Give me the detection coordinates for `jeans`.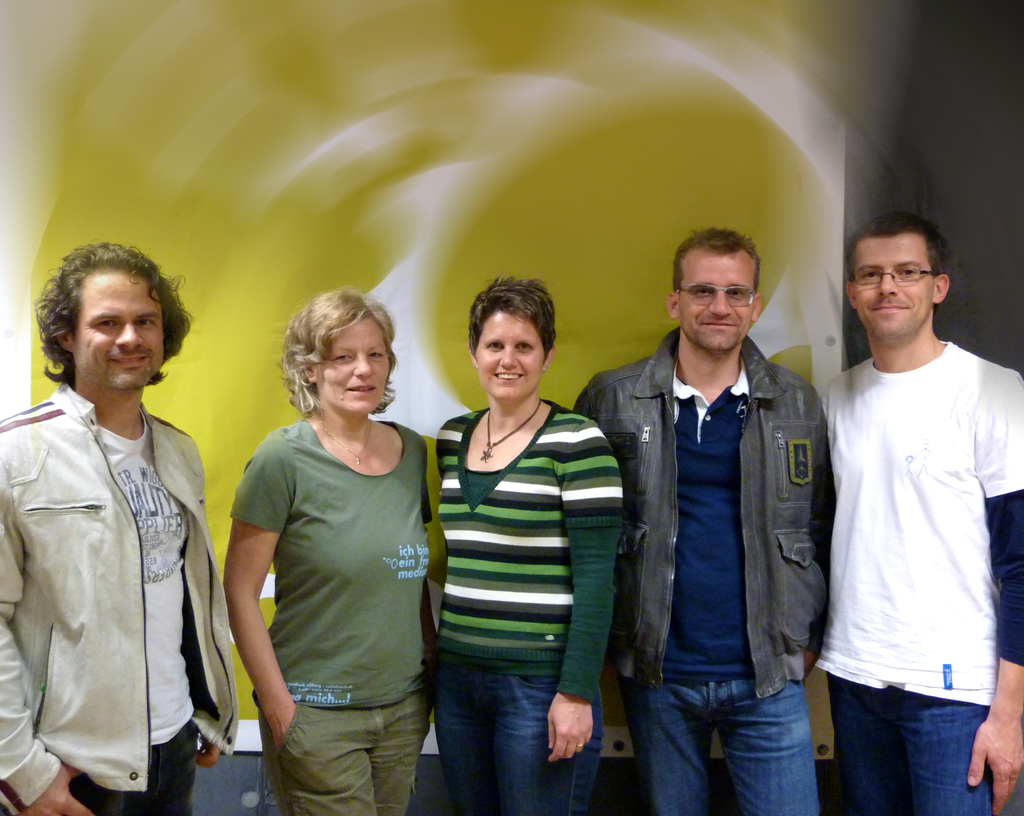
bbox=[236, 682, 437, 815].
